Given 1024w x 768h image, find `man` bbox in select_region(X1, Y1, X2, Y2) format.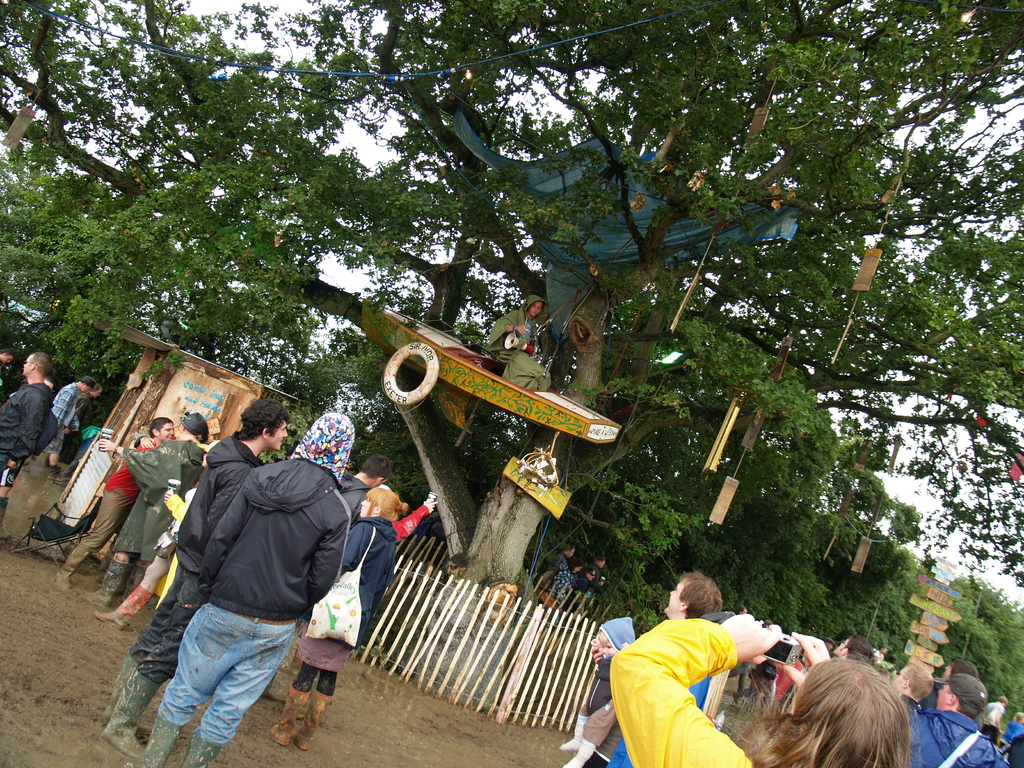
select_region(118, 417, 368, 751).
